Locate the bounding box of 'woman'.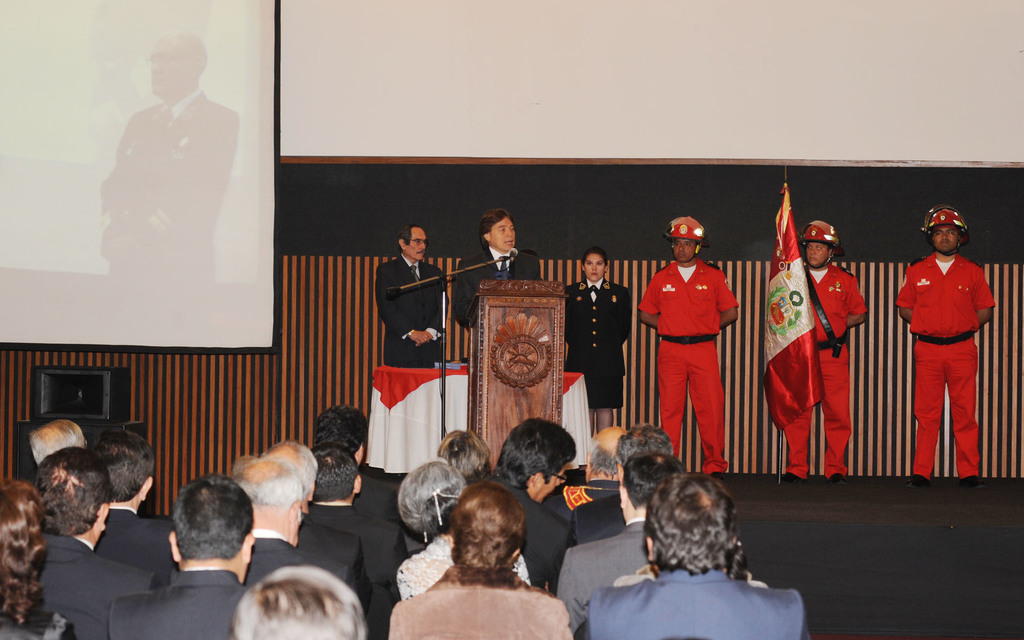
Bounding box: locate(563, 252, 632, 438).
